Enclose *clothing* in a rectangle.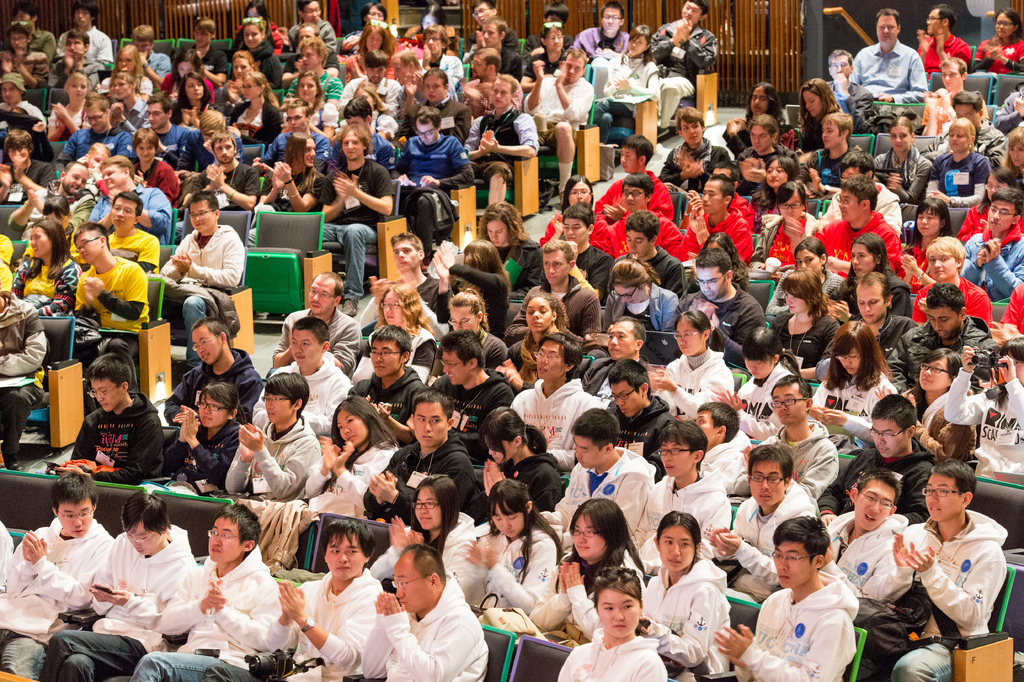
bbox(314, 153, 396, 299).
